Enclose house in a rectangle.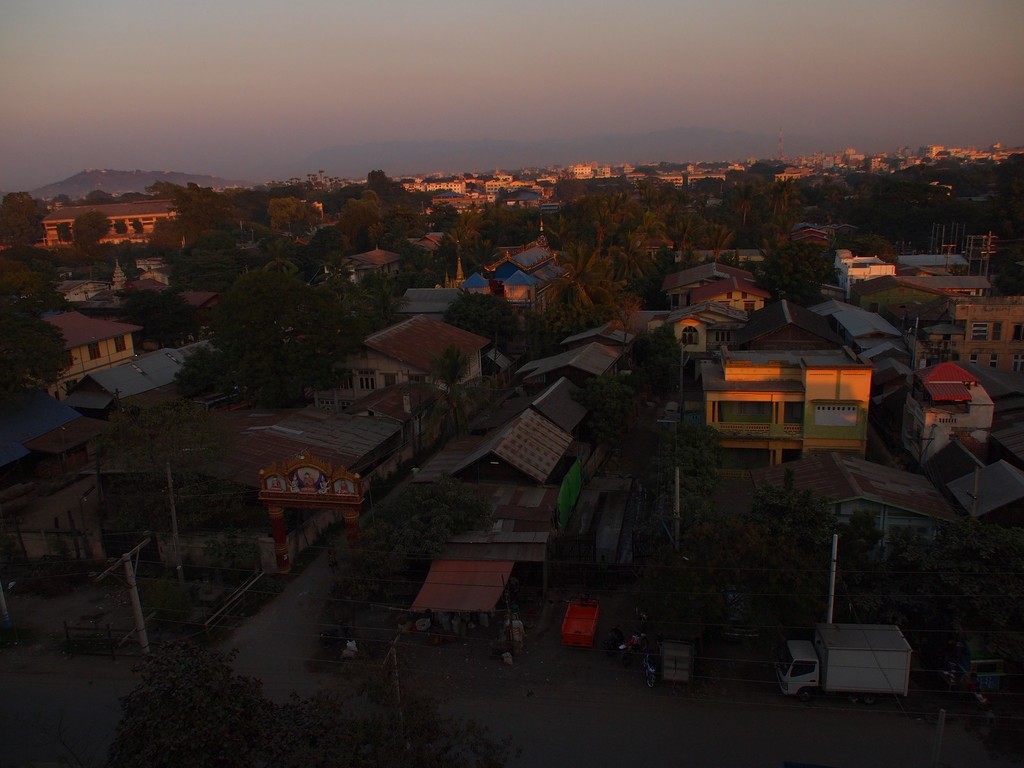
411:243:568:355.
